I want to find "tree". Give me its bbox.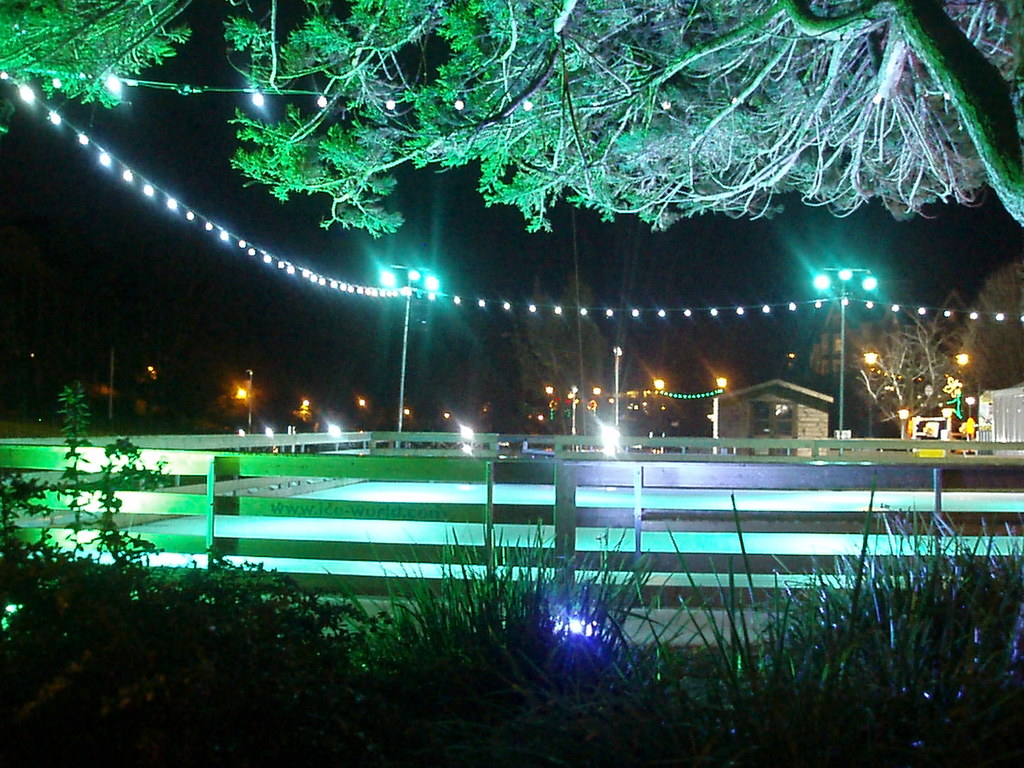
508:276:611:438.
